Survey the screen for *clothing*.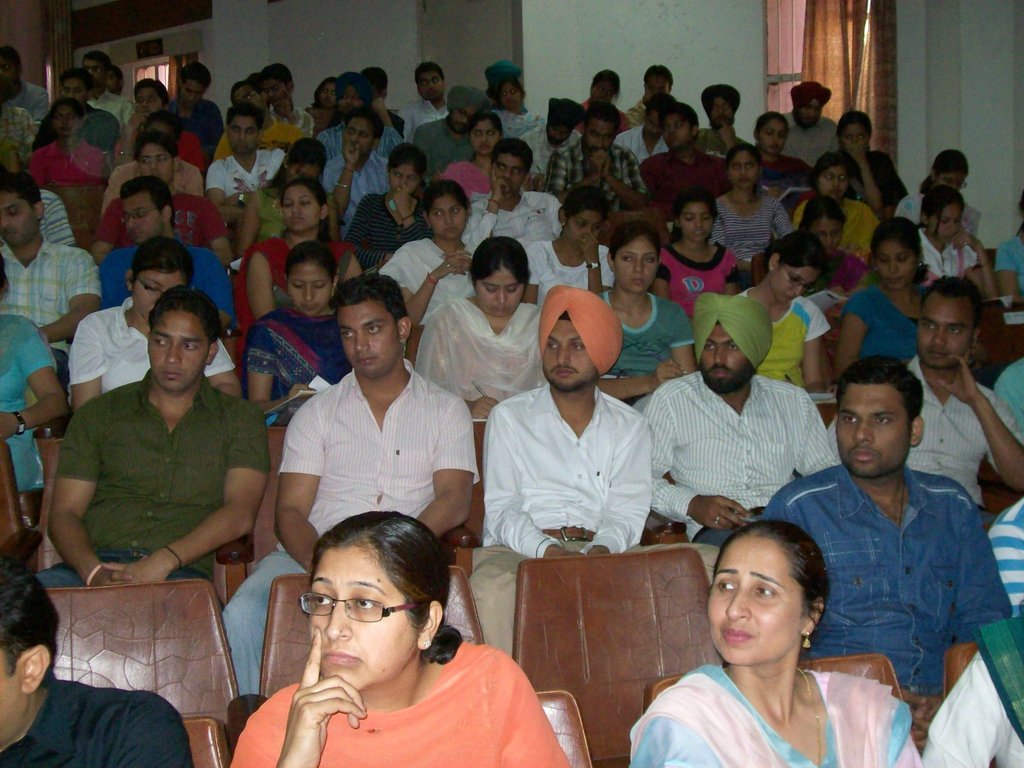
Survey found: crop(999, 358, 1023, 444).
